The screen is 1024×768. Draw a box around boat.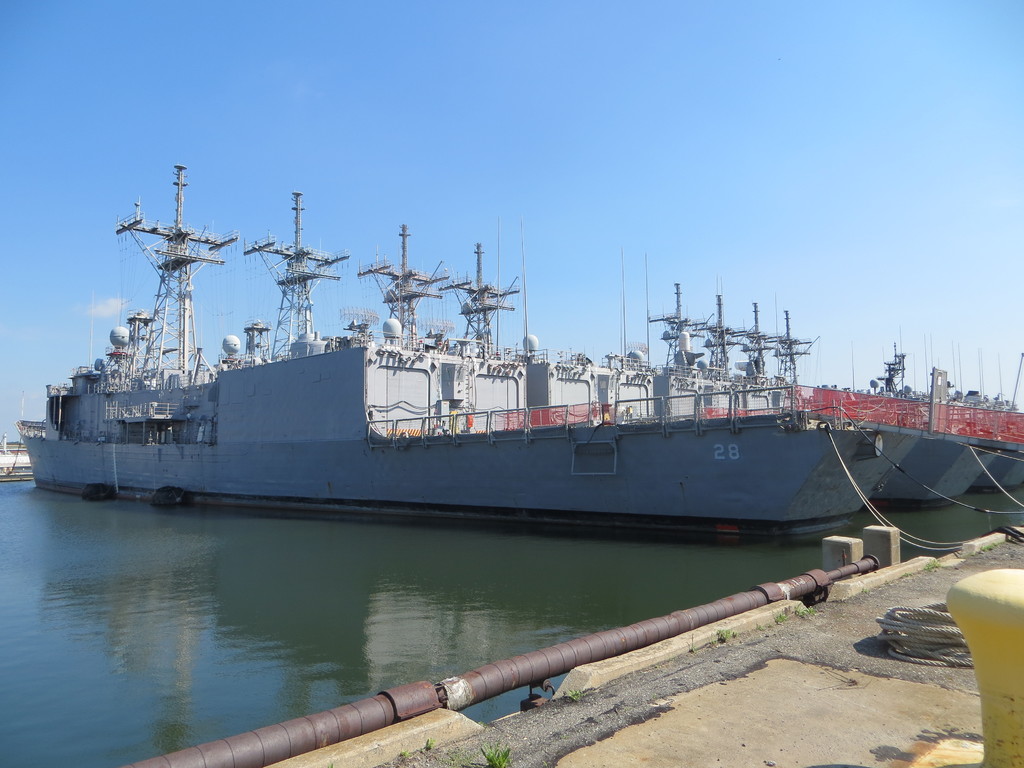
bbox=(15, 161, 913, 553).
